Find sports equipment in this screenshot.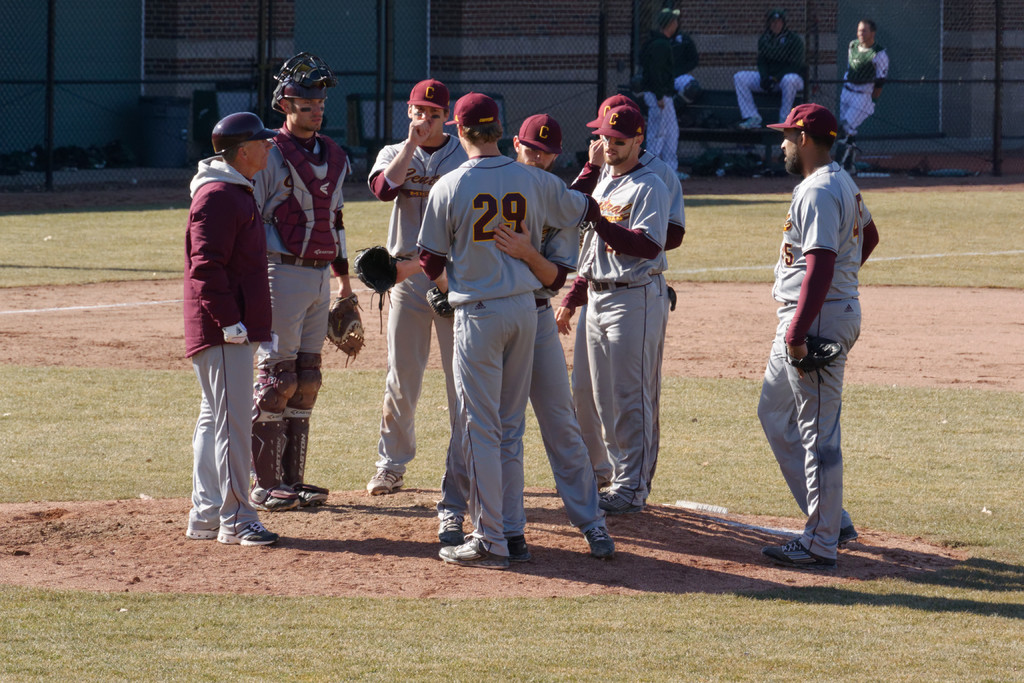
The bounding box for sports equipment is detection(351, 245, 410, 334).
